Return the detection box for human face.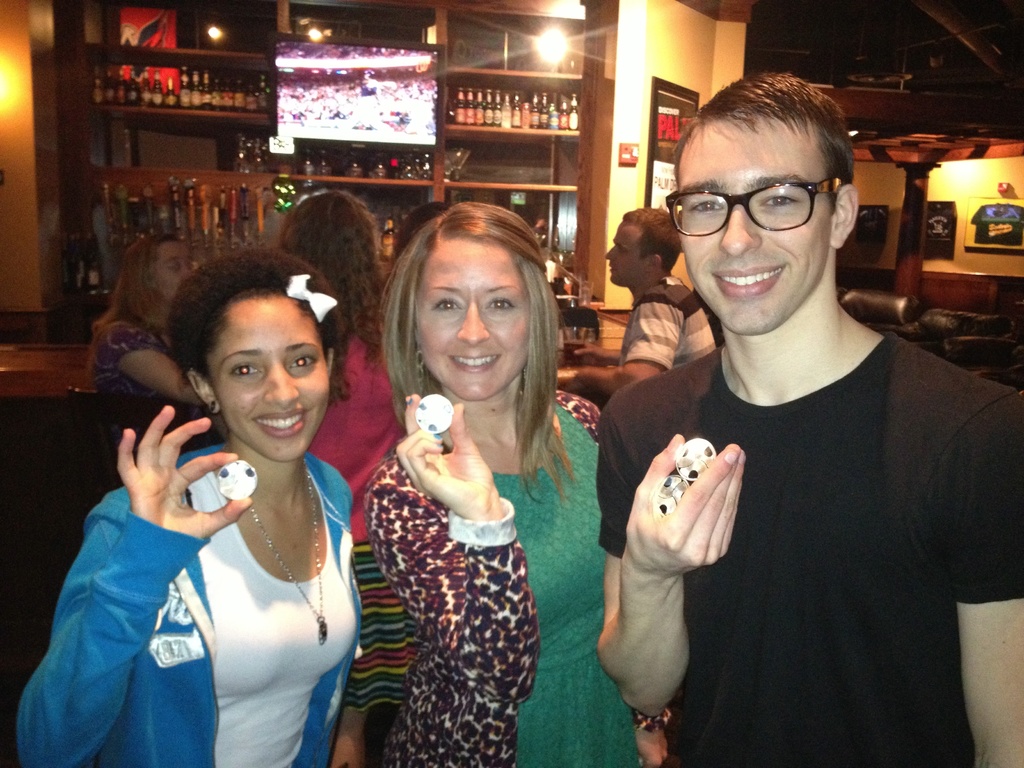
region(207, 287, 326, 466).
